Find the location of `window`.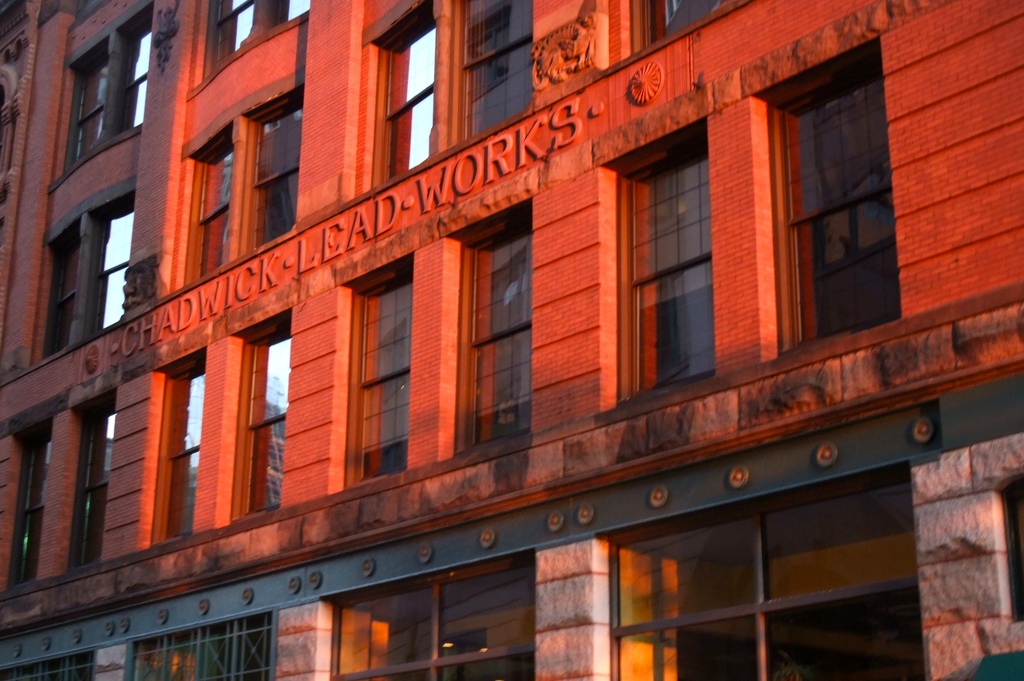
Location: Rect(145, 308, 301, 553).
